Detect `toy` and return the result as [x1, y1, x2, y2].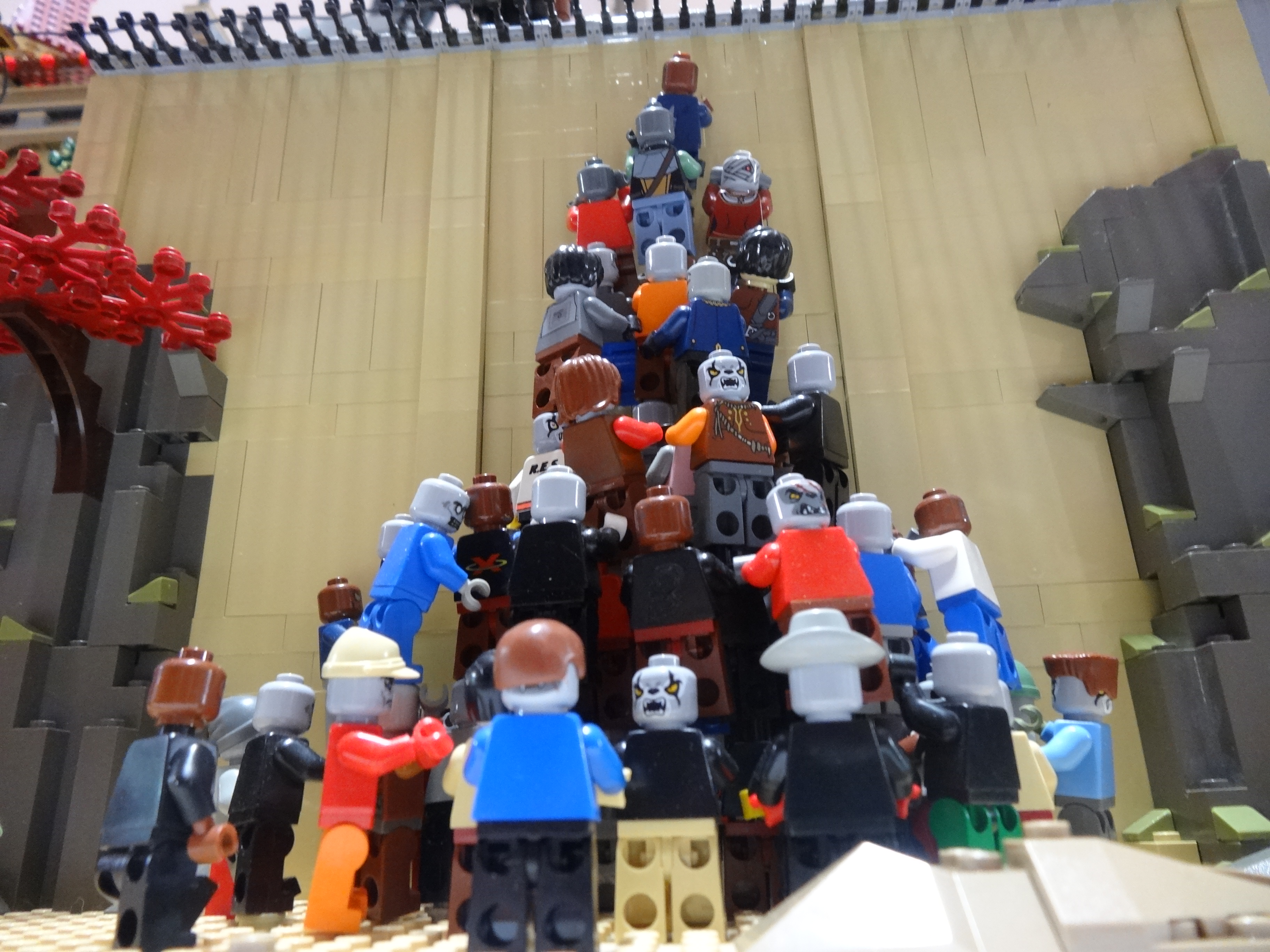
[312, 220, 357, 304].
